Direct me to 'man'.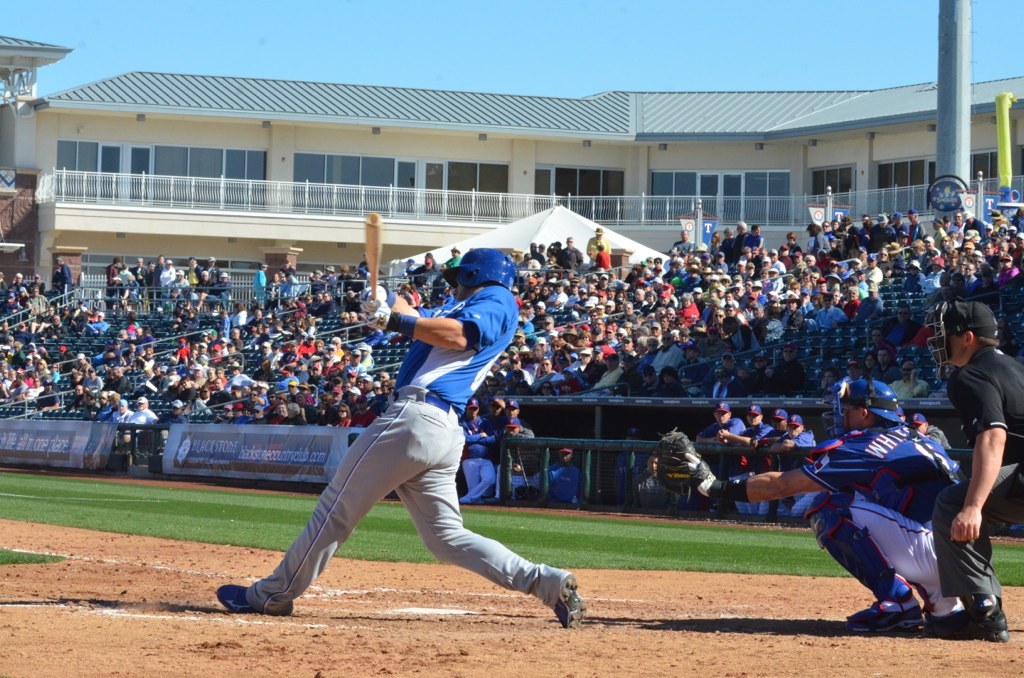
Direction: box(446, 243, 464, 270).
